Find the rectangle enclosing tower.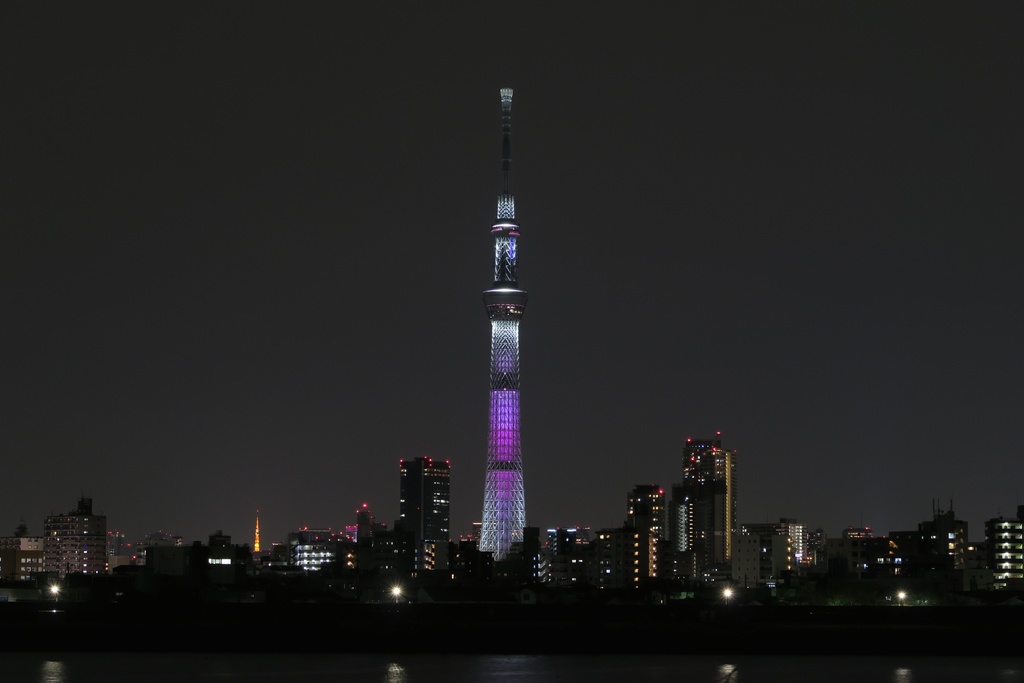
{"left": 703, "top": 447, "right": 739, "bottom": 569}.
